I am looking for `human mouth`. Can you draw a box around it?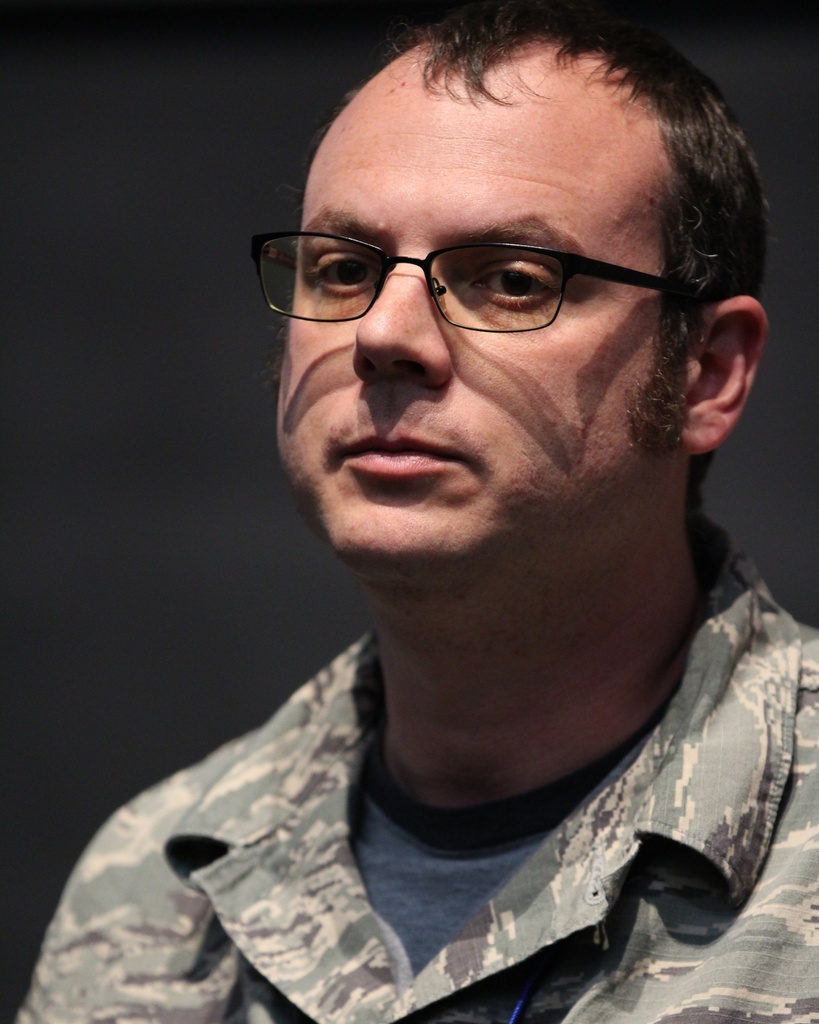
Sure, the bounding box is {"x1": 343, "y1": 426, "x2": 468, "y2": 476}.
